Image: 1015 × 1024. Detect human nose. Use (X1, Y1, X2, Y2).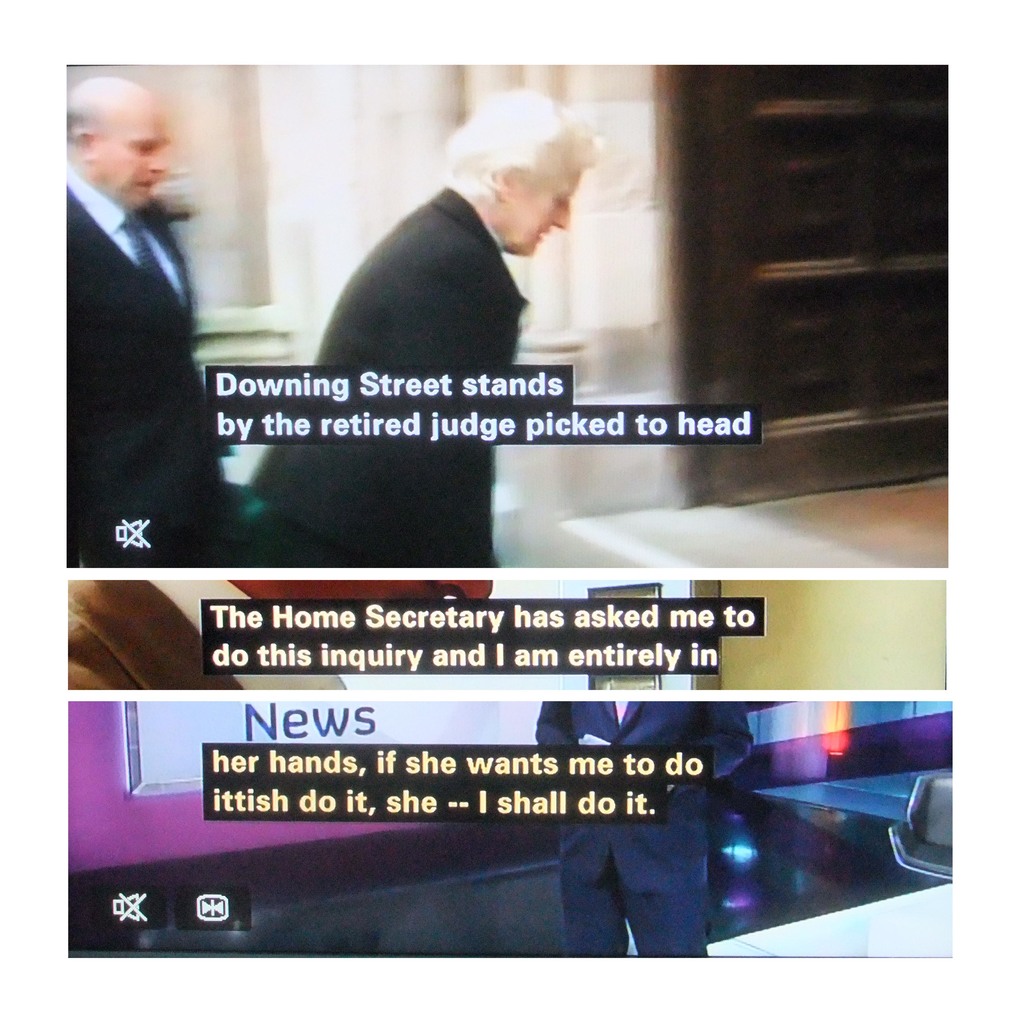
(554, 198, 573, 232).
